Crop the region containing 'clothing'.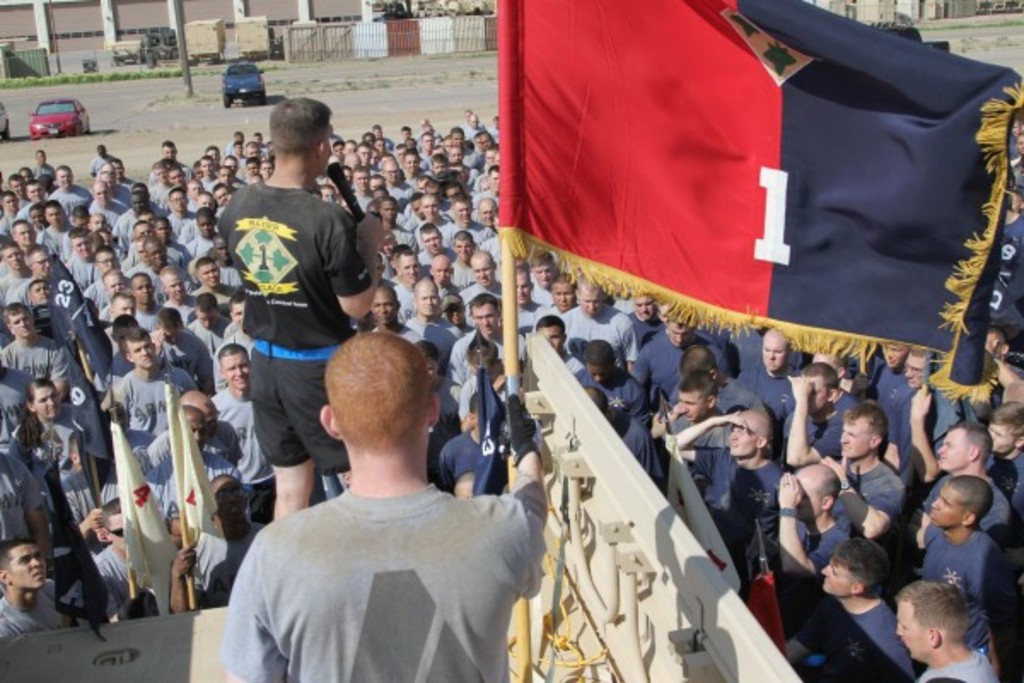
Crop region: x1=0, y1=338, x2=106, y2=456.
